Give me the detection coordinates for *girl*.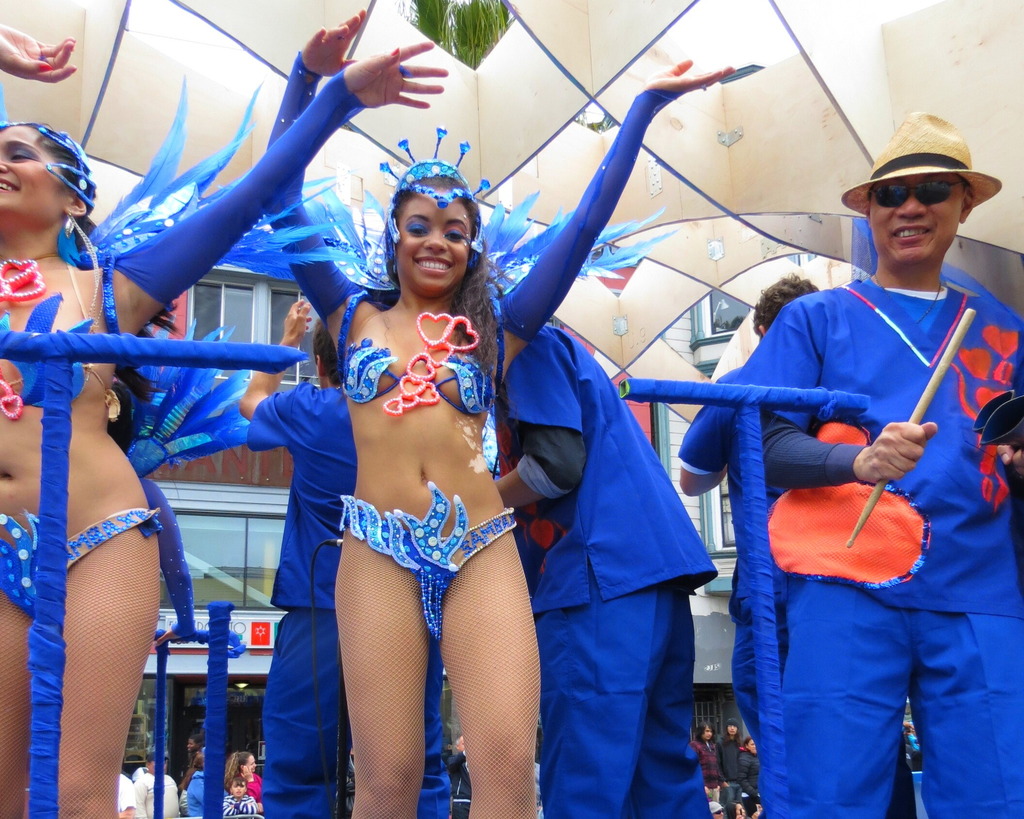
locate(260, 4, 735, 818).
